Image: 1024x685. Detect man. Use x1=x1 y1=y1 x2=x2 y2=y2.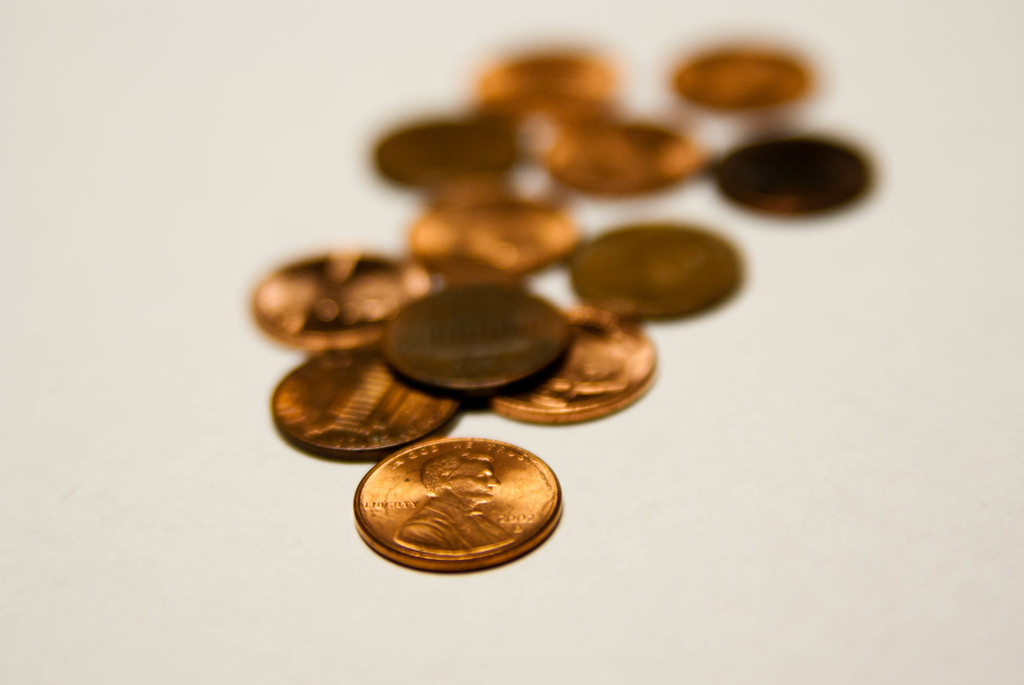
x1=395 y1=446 x2=511 y2=555.
